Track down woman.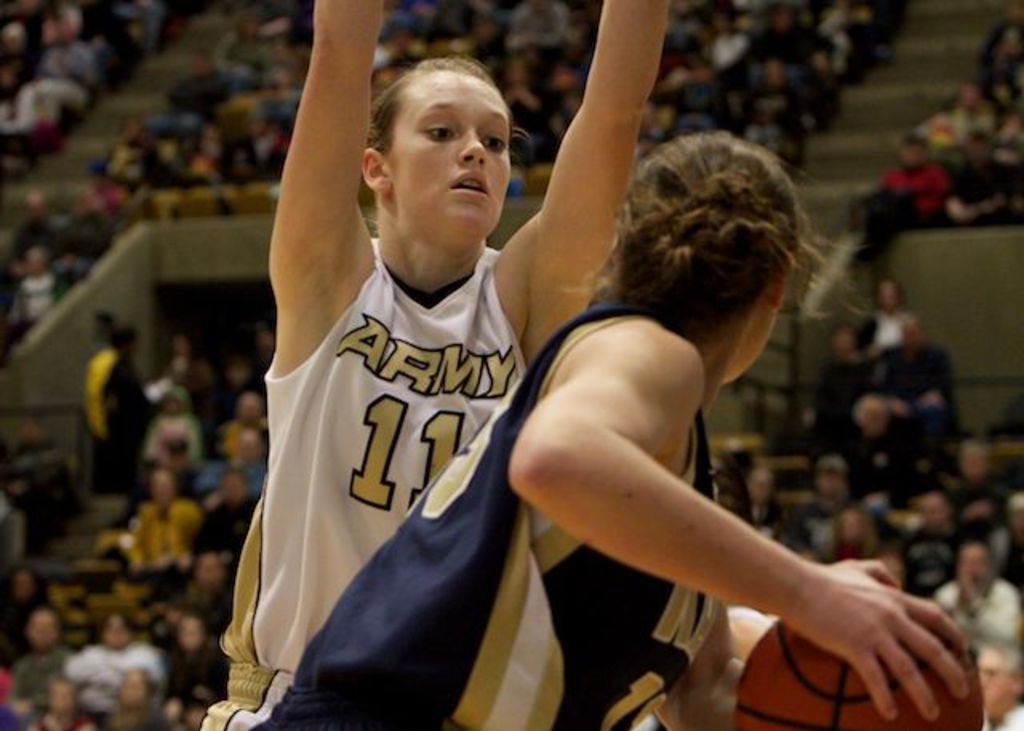
Tracked to bbox=(200, 0, 670, 729).
